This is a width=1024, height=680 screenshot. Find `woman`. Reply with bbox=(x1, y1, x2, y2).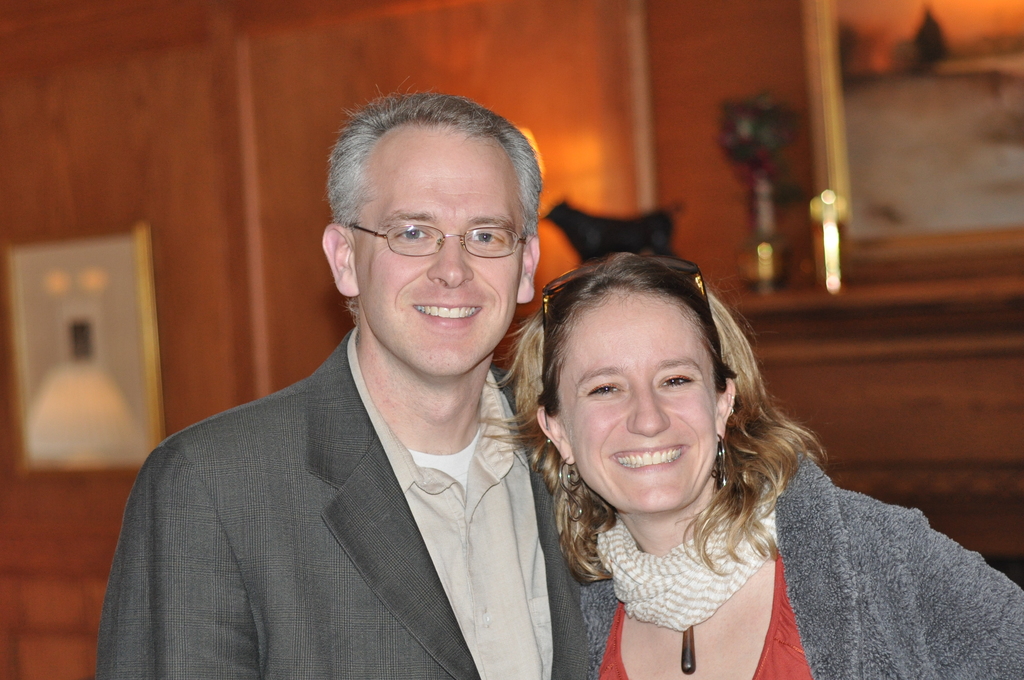
bbox=(488, 251, 1023, 679).
